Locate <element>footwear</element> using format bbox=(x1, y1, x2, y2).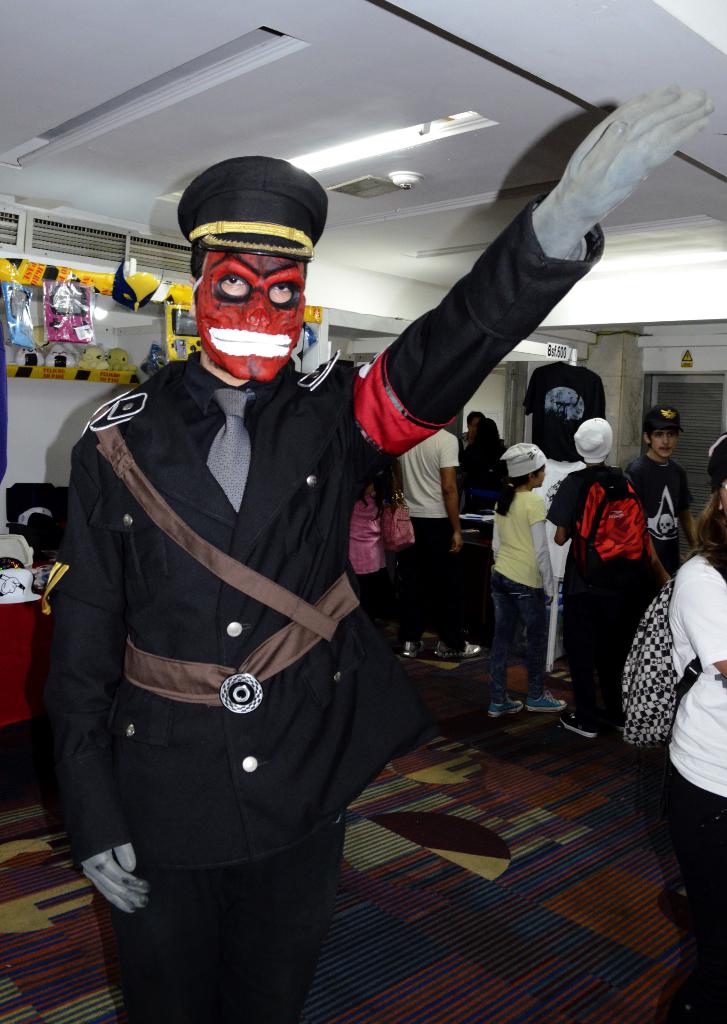
bbox=(529, 691, 567, 719).
